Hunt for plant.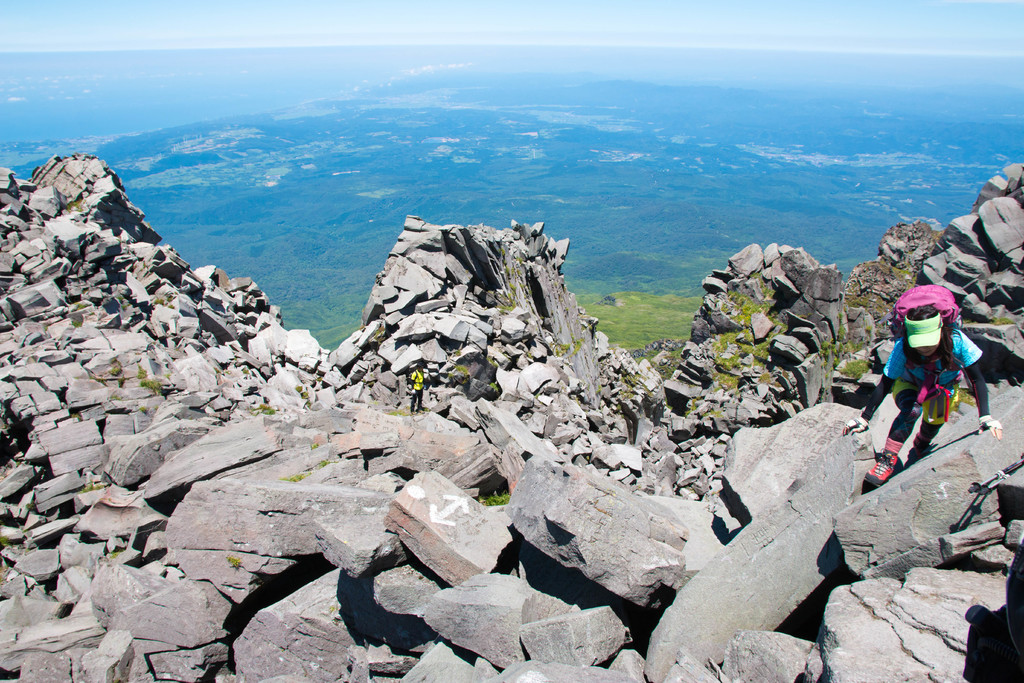
Hunted down at {"left": 68, "top": 309, "right": 81, "bottom": 325}.
